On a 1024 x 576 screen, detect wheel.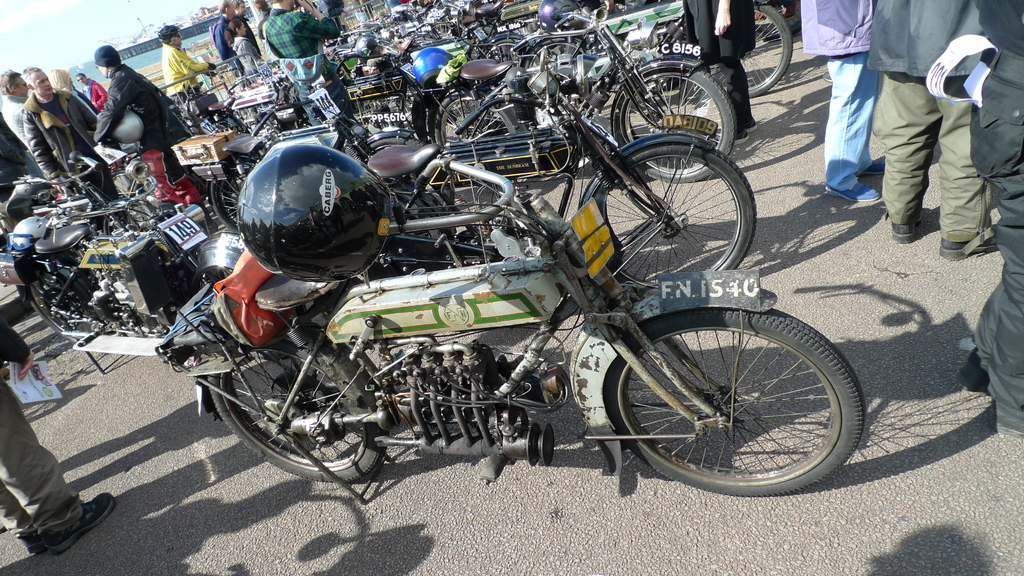
[x1=28, y1=251, x2=94, y2=346].
